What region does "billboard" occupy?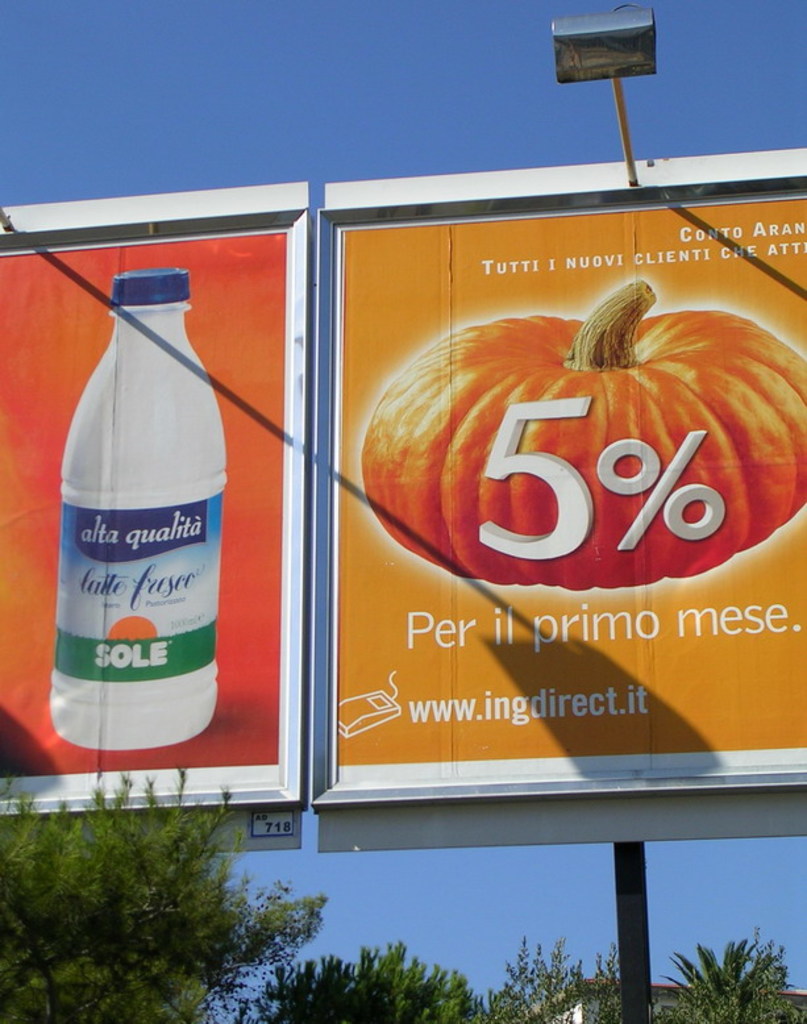
0/178/300/792.
